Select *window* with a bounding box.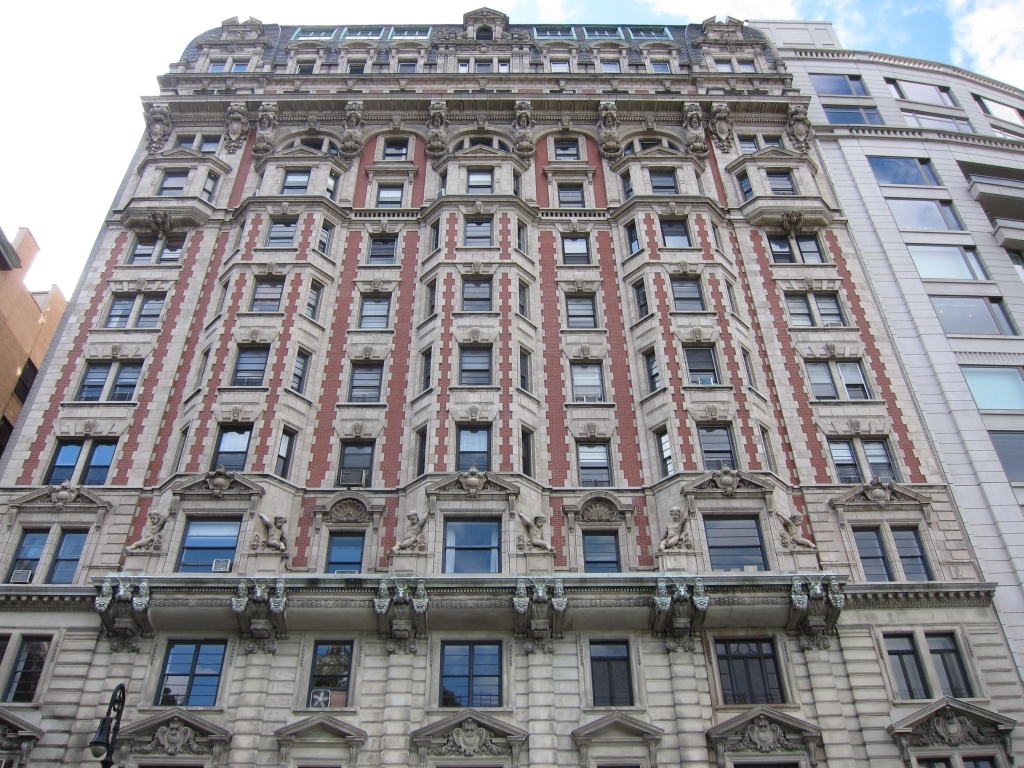
642,134,660,154.
